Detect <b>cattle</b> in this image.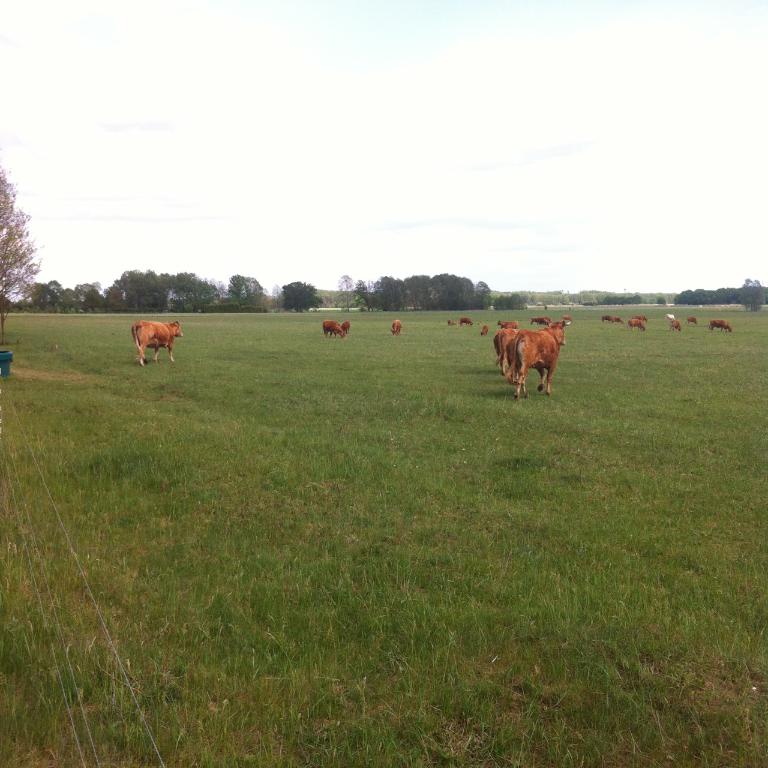
Detection: rect(670, 319, 680, 330).
